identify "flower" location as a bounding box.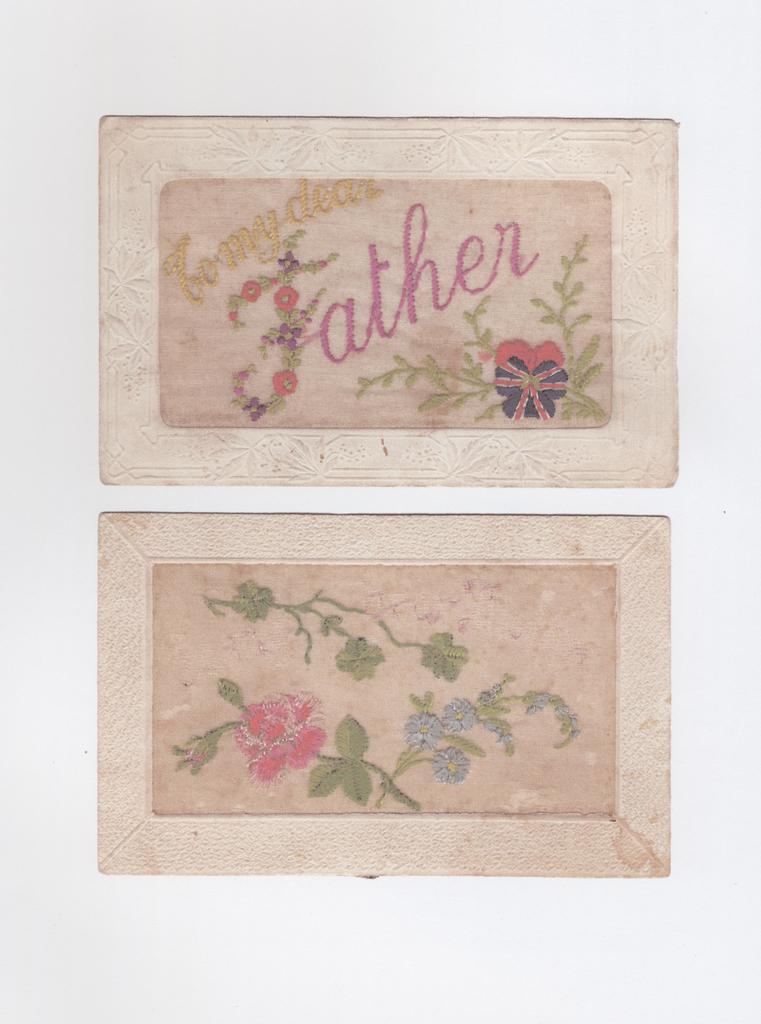
box(441, 696, 476, 732).
